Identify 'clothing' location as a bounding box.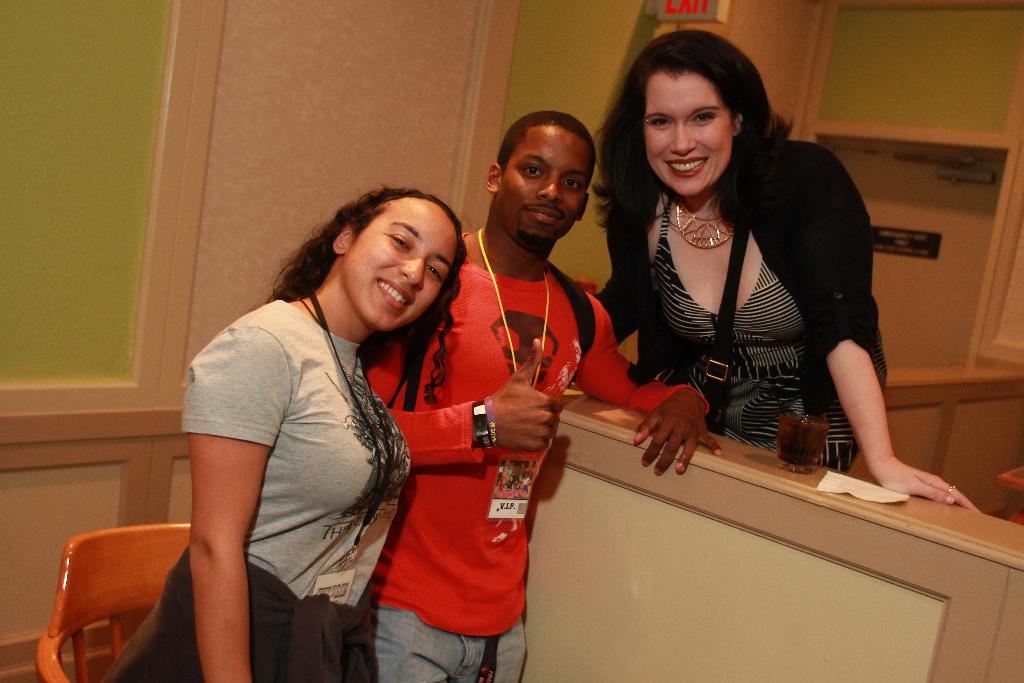
crop(364, 231, 711, 682).
